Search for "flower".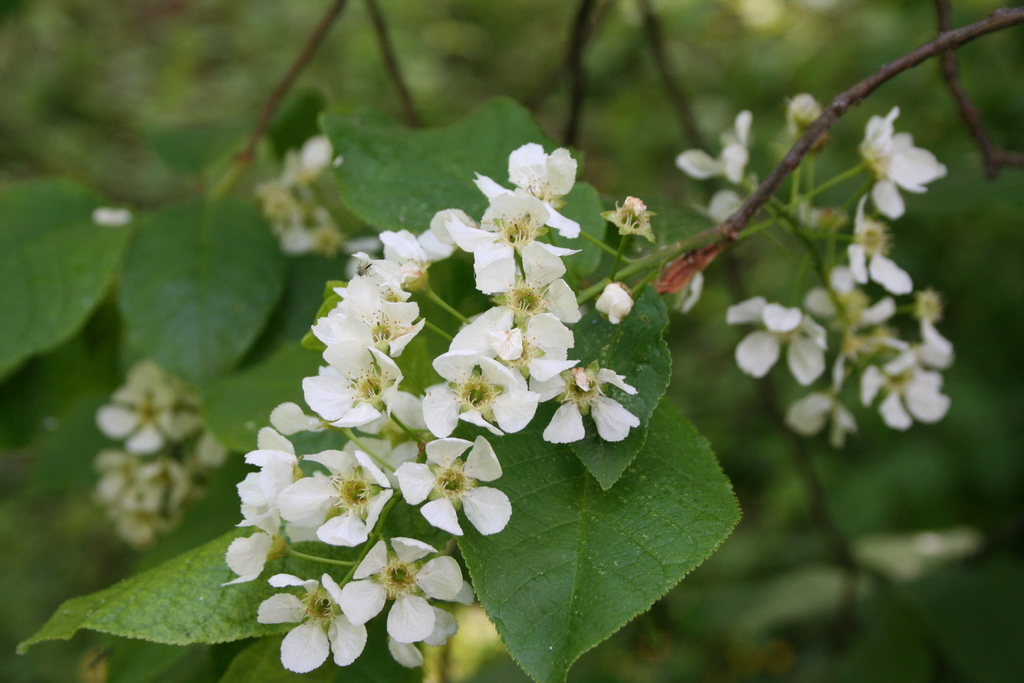
Found at bbox(284, 441, 392, 542).
